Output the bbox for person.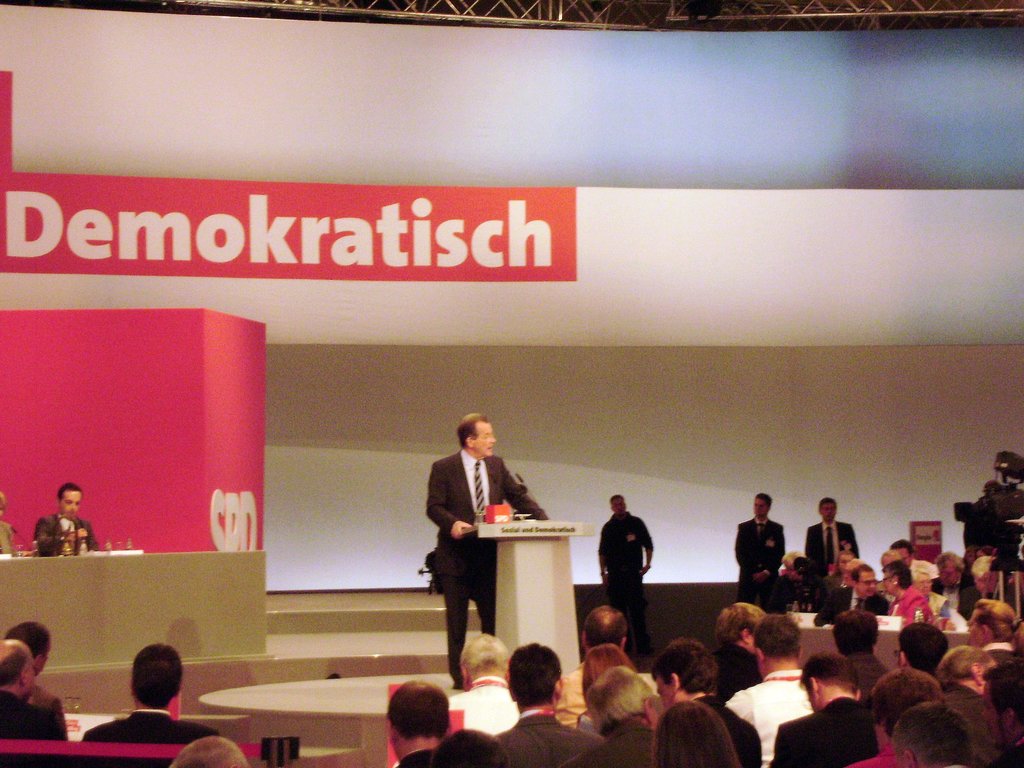
pyautogui.locateOnScreen(935, 636, 1006, 719).
